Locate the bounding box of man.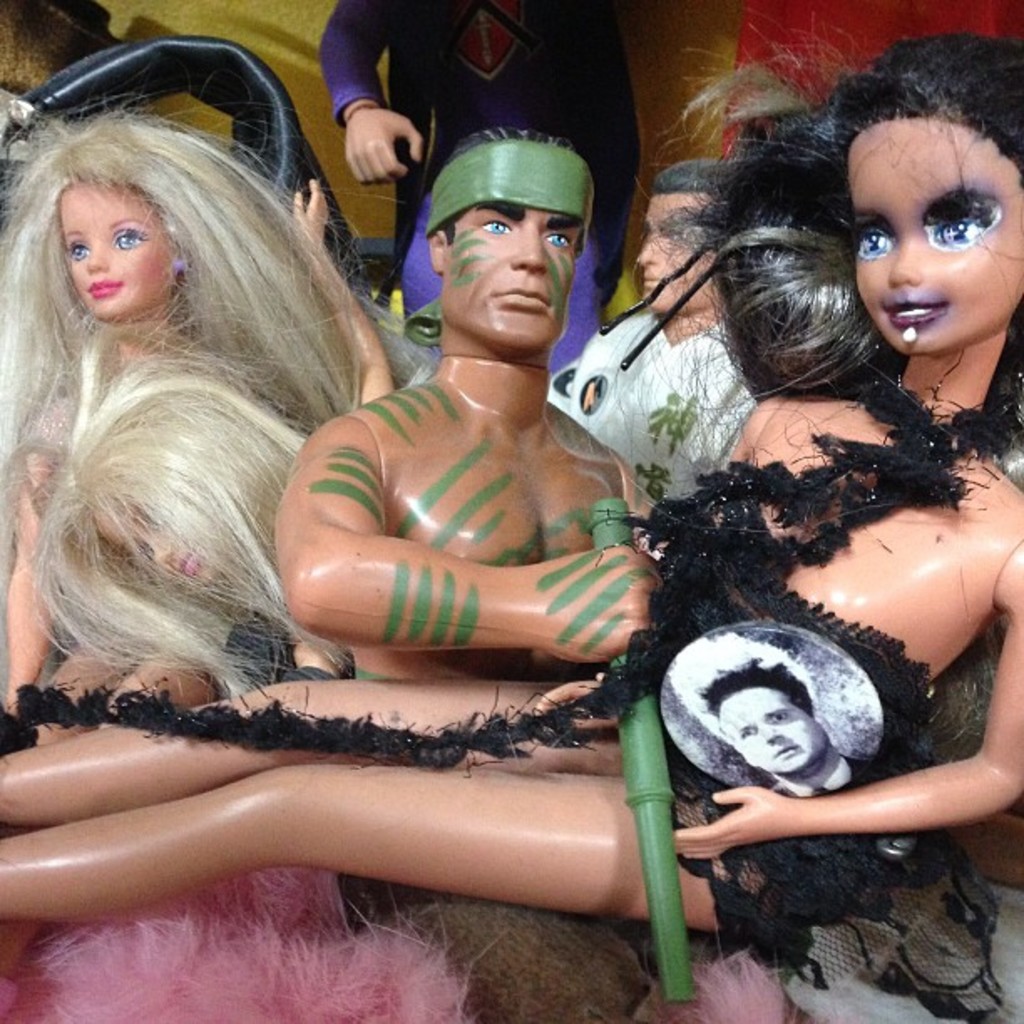
Bounding box: box=[306, 0, 644, 380].
